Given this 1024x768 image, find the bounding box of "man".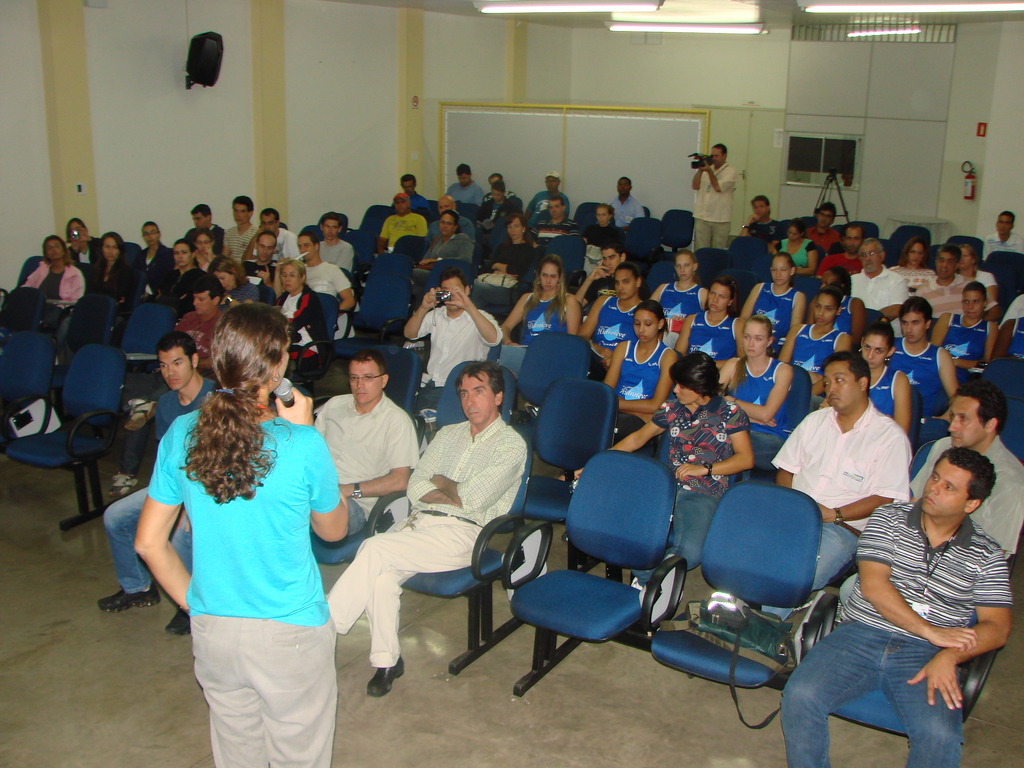
527 172 573 220.
